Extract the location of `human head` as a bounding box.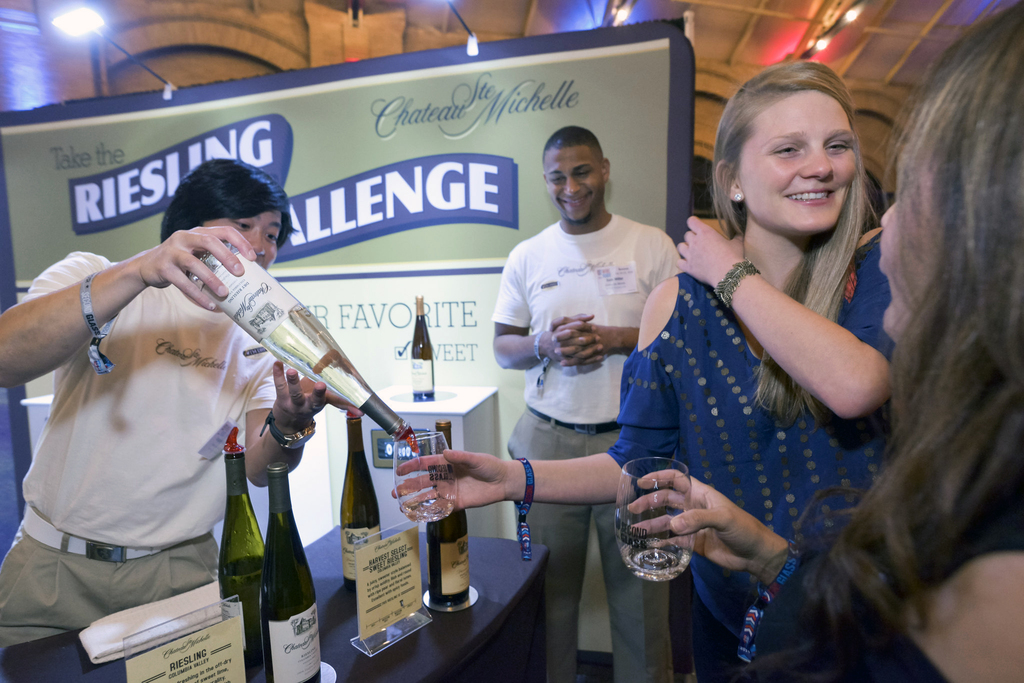
<region>161, 152, 303, 268</region>.
